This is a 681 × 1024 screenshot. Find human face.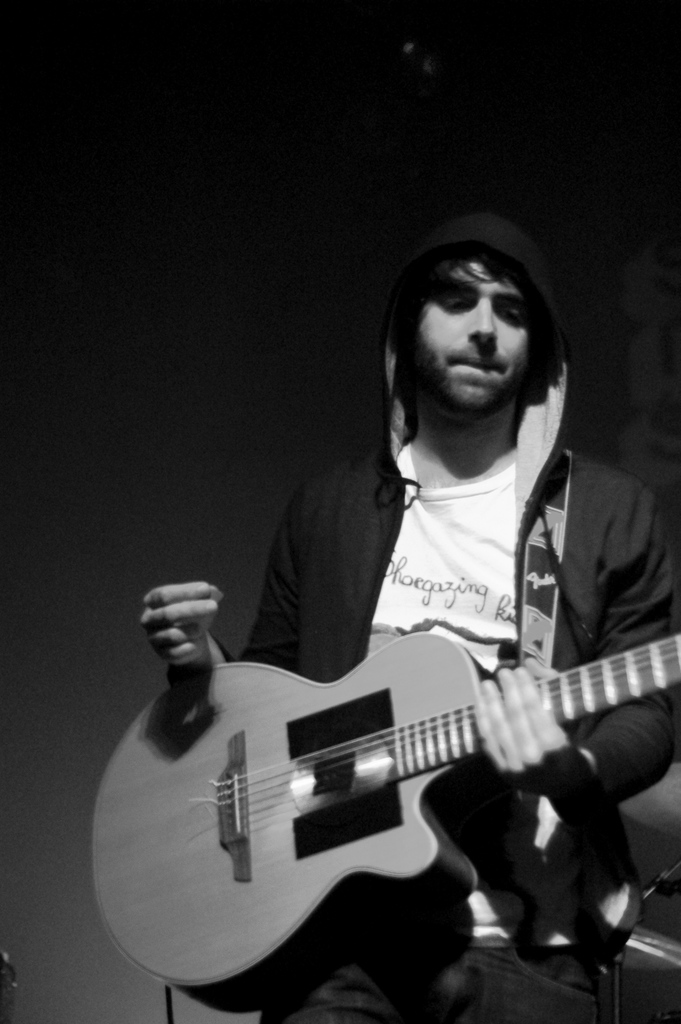
Bounding box: bbox=[412, 258, 531, 410].
